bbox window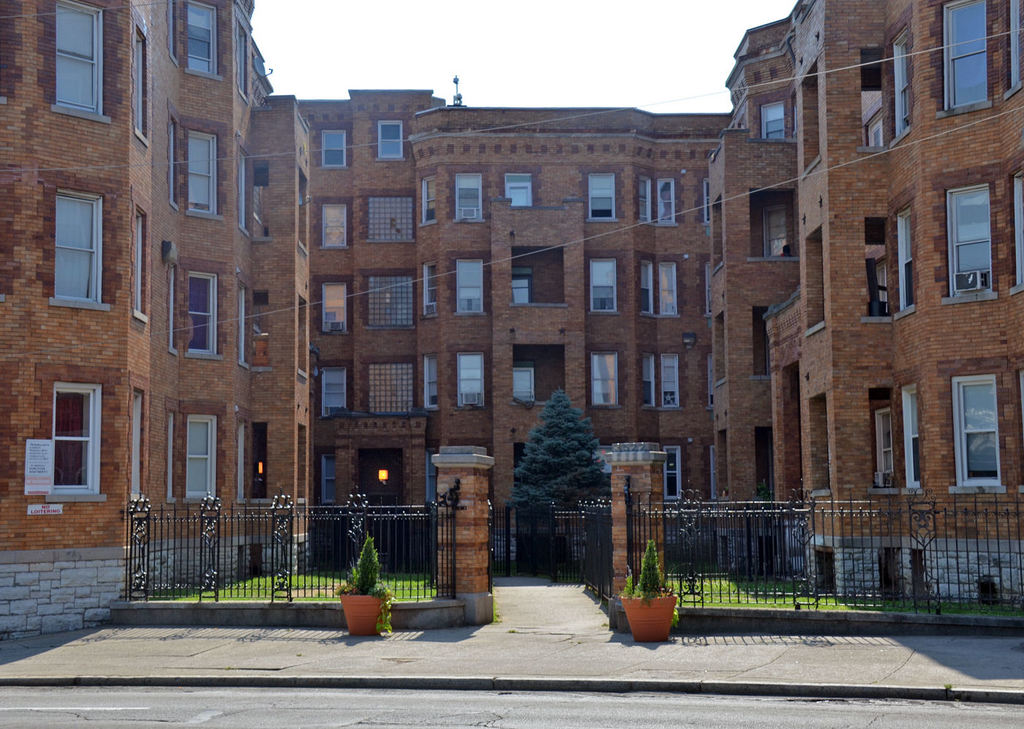
[left=171, top=114, right=179, bottom=211]
